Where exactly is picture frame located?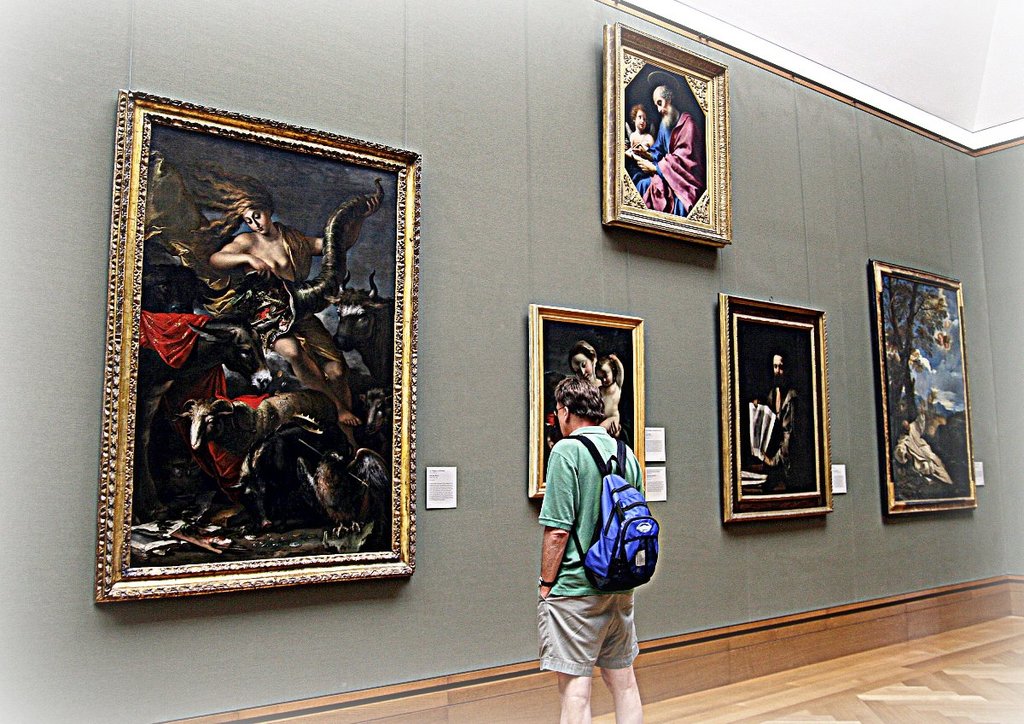
Its bounding box is {"x1": 531, "y1": 304, "x2": 649, "y2": 502}.
